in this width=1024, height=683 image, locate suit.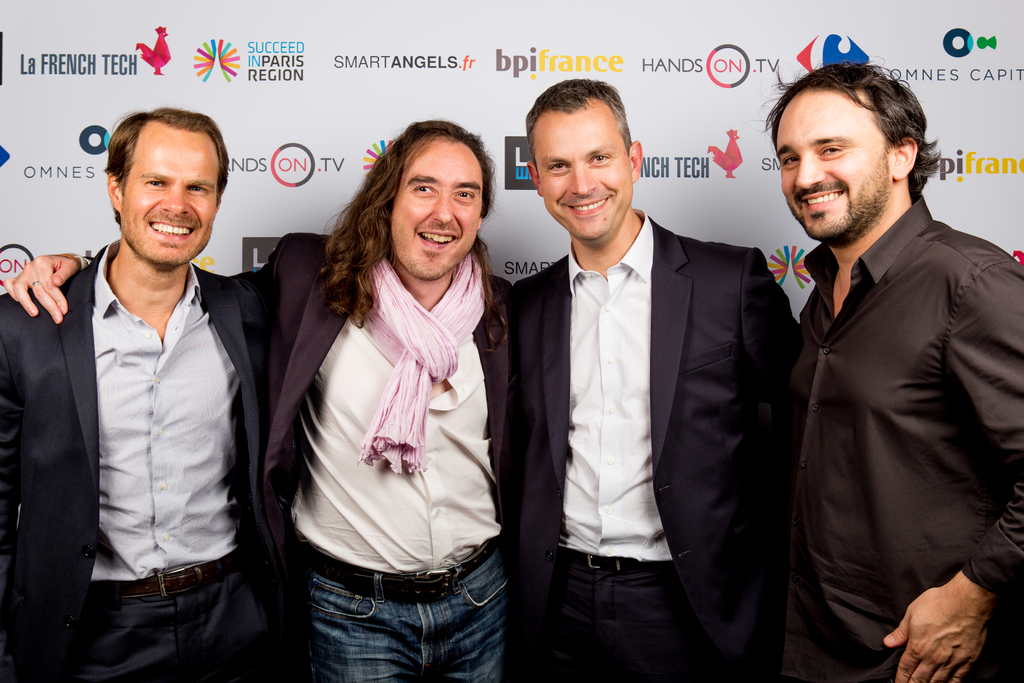
Bounding box: {"x1": 0, "y1": 234, "x2": 278, "y2": 679}.
